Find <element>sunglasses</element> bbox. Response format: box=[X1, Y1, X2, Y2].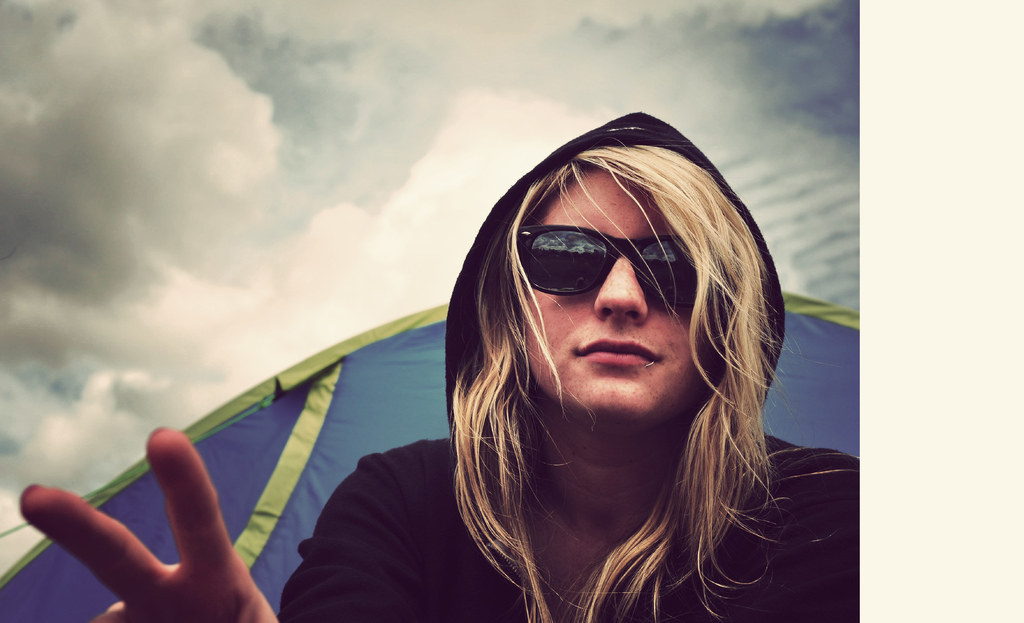
box=[515, 226, 700, 304].
